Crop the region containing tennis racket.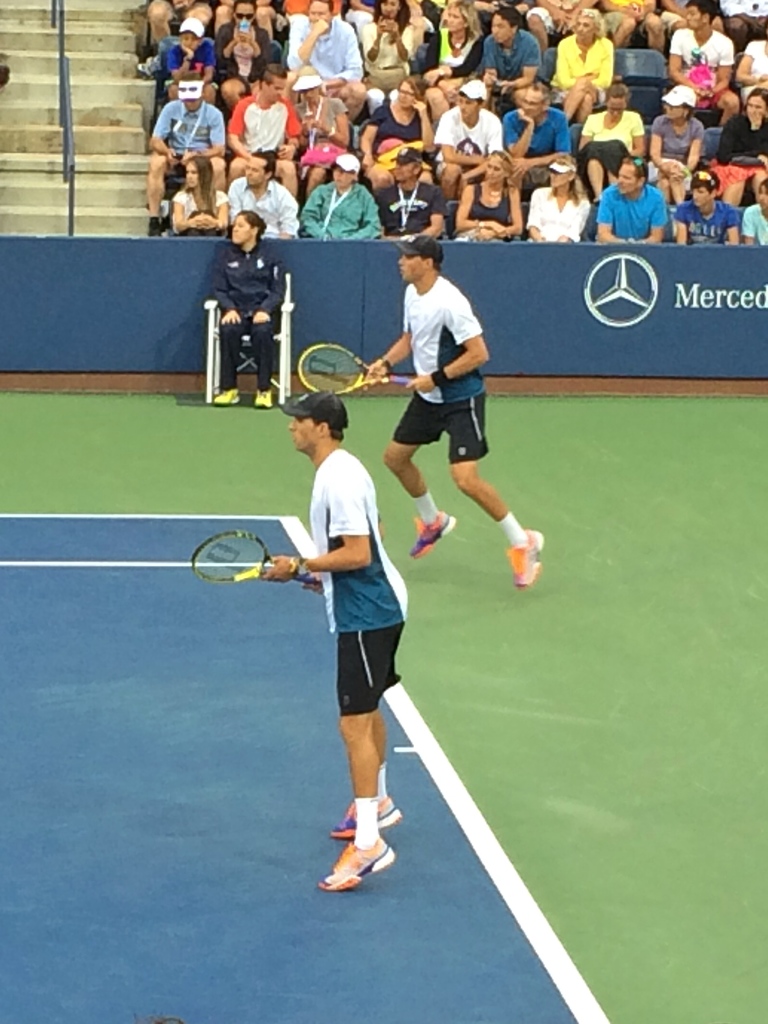
Crop region: [189,527,324,588].
